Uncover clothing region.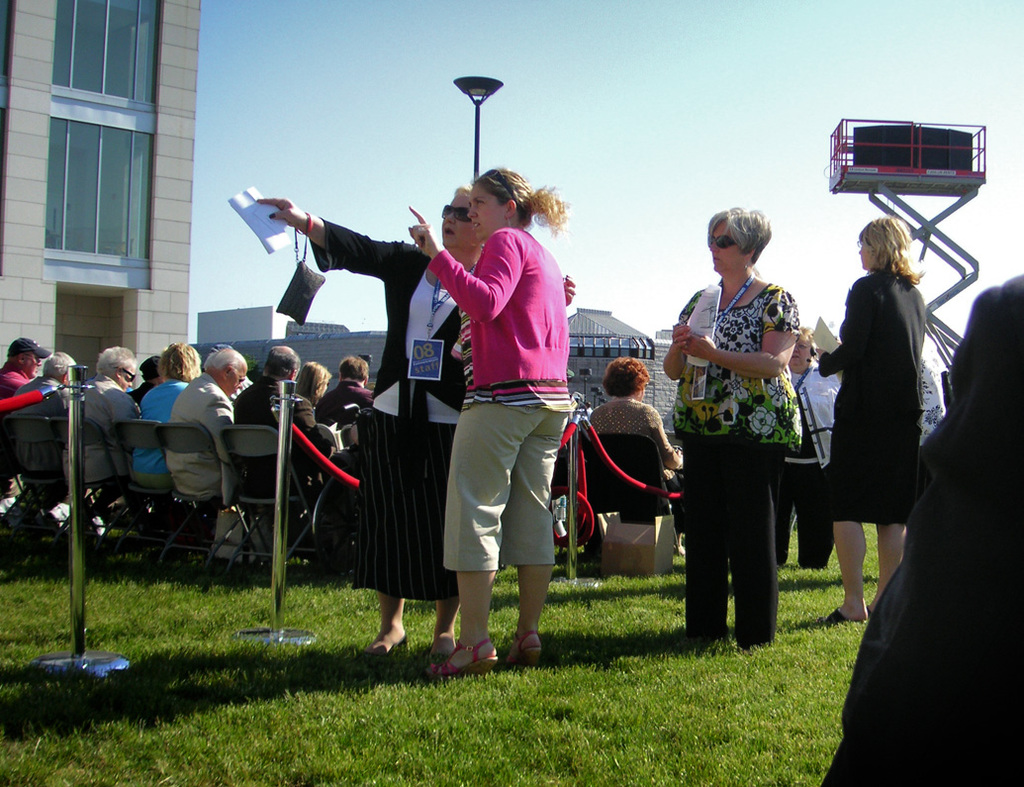
Uncovered: x1=225, y1=369, x2=295, y2=503.
